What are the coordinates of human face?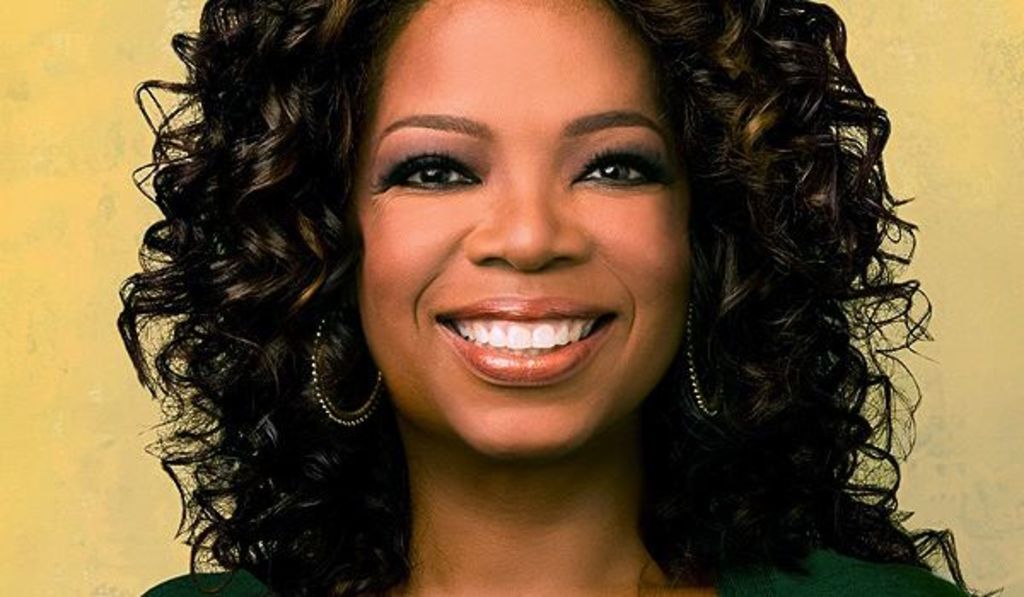
[left=355, top=0, right=691, bottom=467].
